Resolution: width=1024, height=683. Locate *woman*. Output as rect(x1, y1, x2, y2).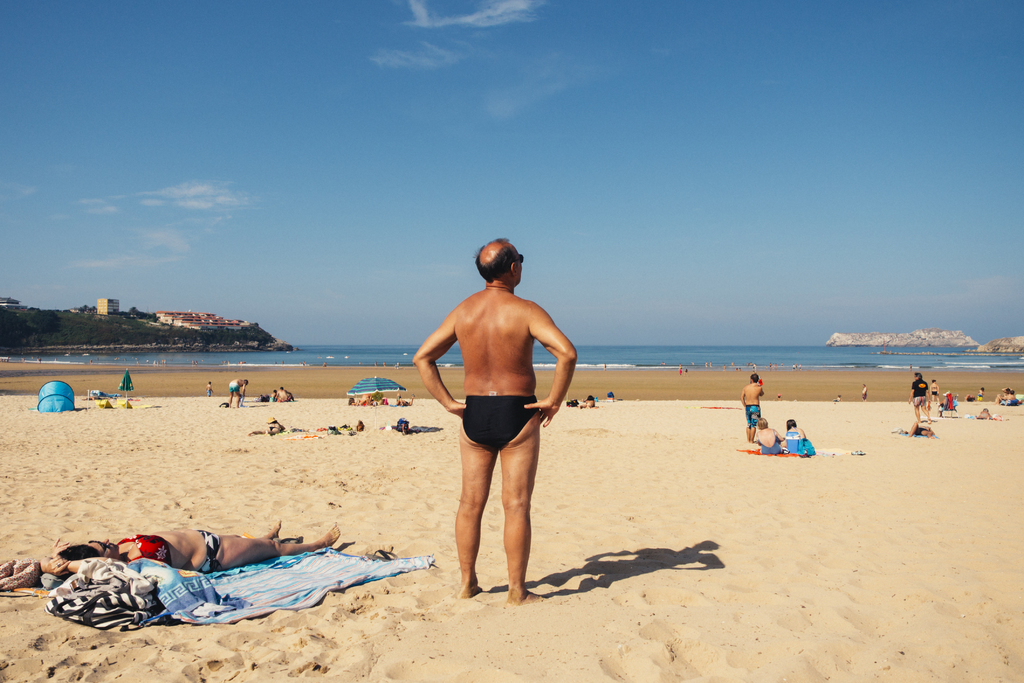
rect(754, 418, 785, 456).
